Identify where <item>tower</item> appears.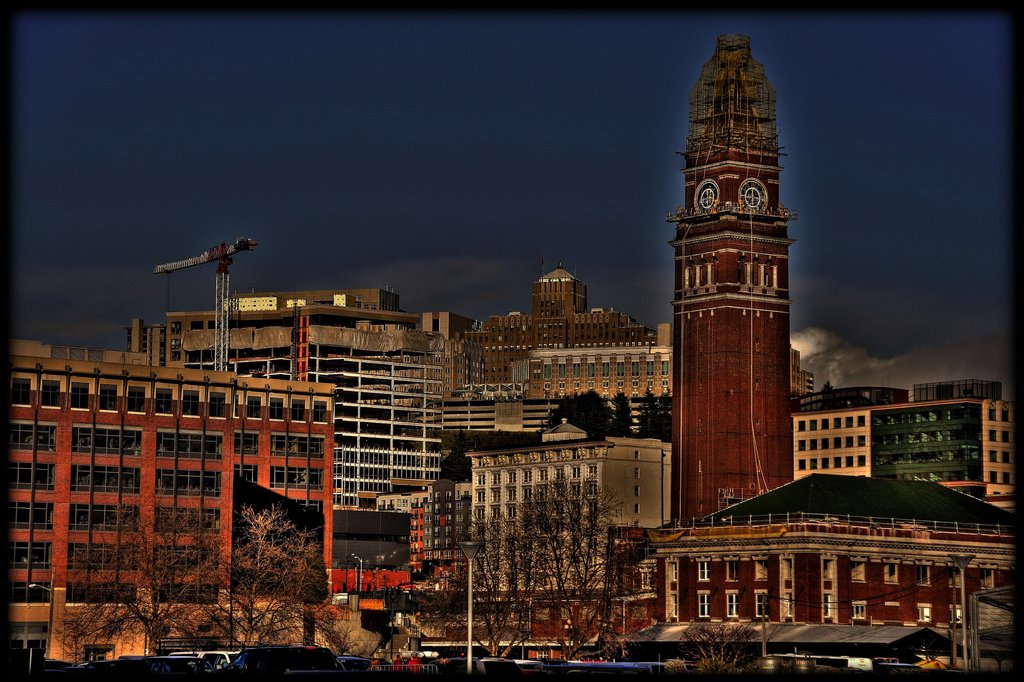
Appears at bbox=[0, 353, 329, 635].
